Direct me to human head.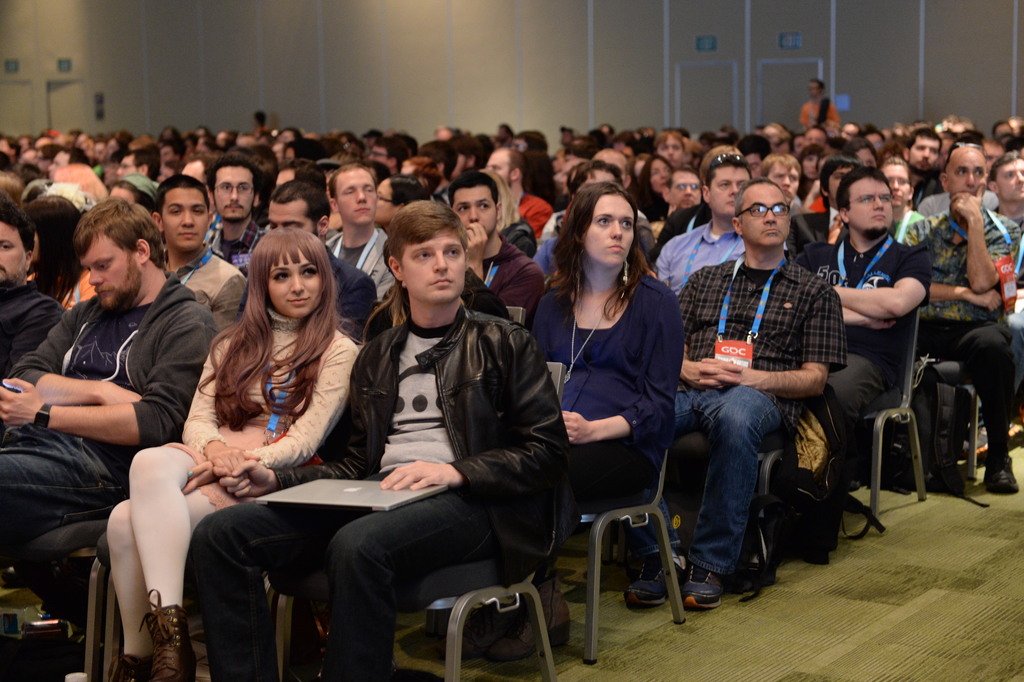
Direction: locate(328, 166, 379, 228).
